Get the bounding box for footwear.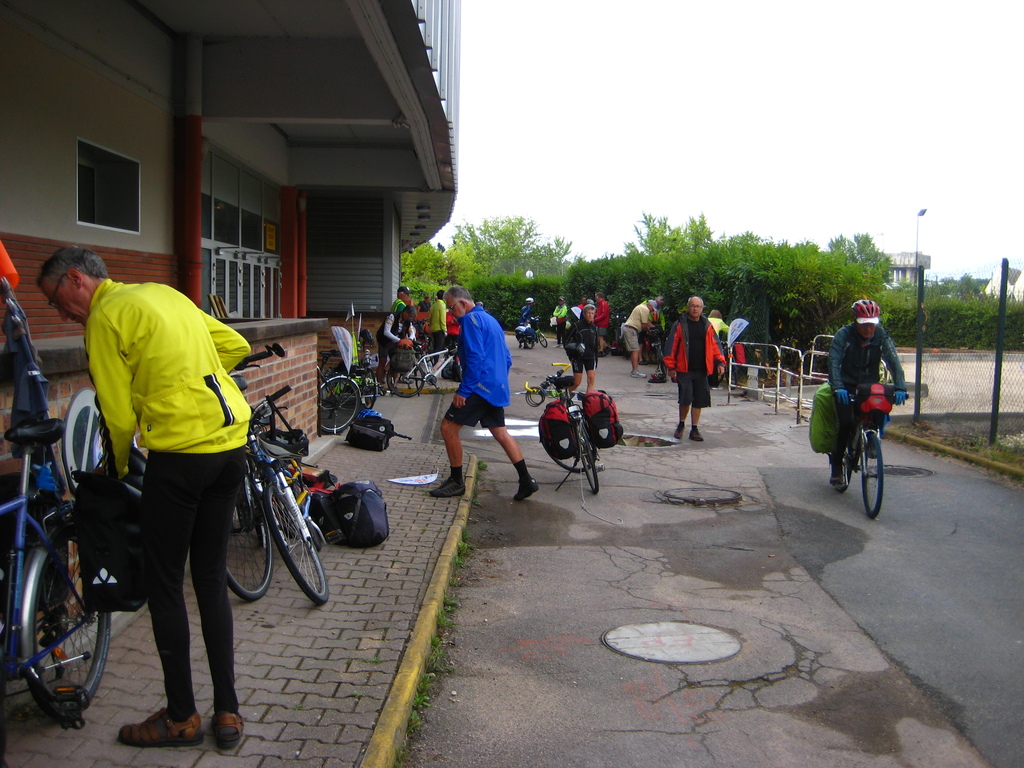
pyautogui.locateOnScreen(630, 369, 647, 376).
